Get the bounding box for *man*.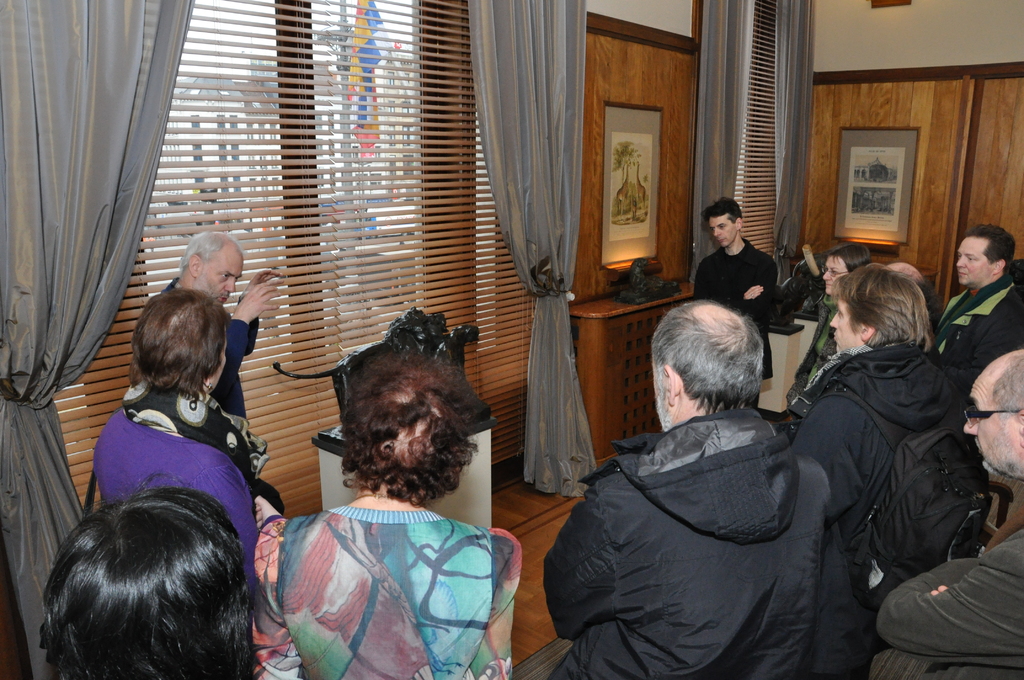
box=[930, 224, 1023, 413].
